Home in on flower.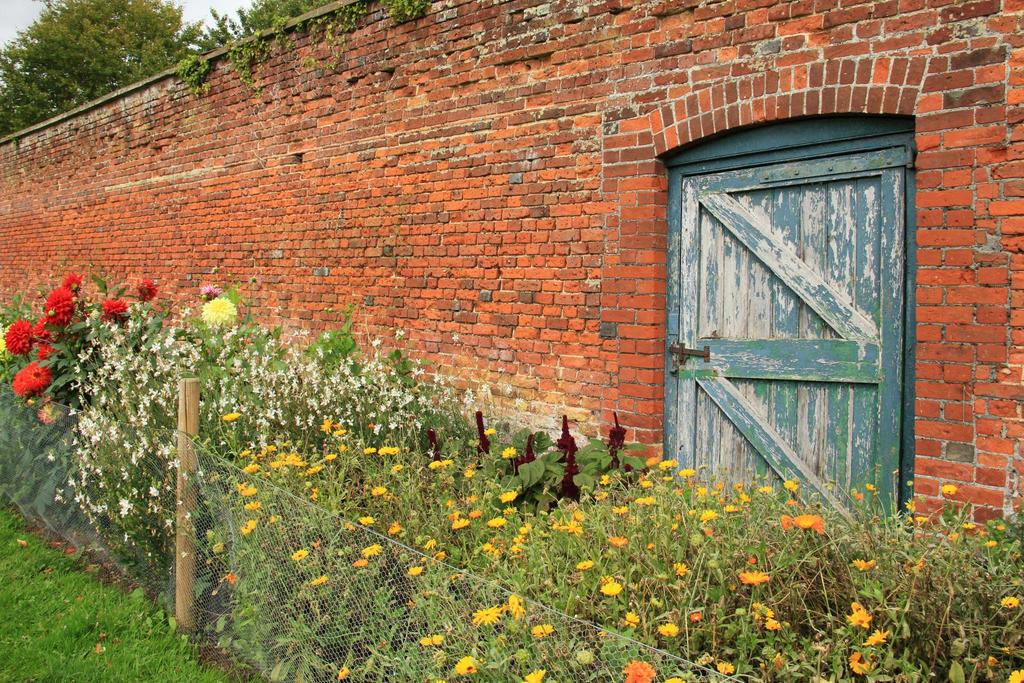
Homed in at bbox(3, 312, 36, 352).
